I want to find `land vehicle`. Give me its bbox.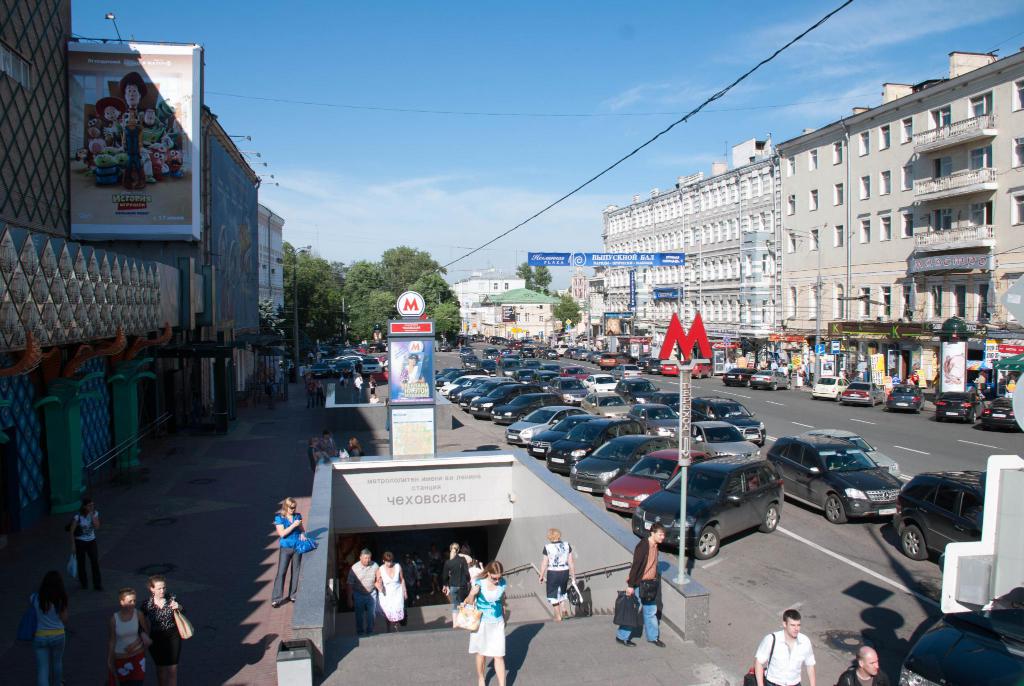
[x1=360, y1=354, x2=382, y2=374].
